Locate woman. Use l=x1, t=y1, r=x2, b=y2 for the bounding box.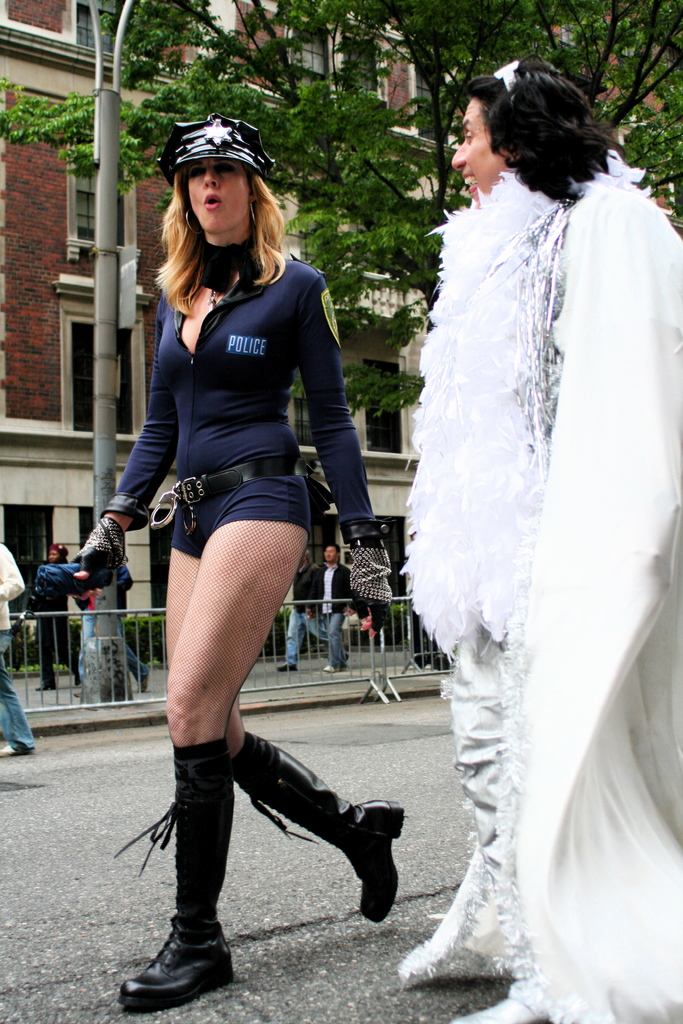
l=366, t=72, r=671, b=980.
